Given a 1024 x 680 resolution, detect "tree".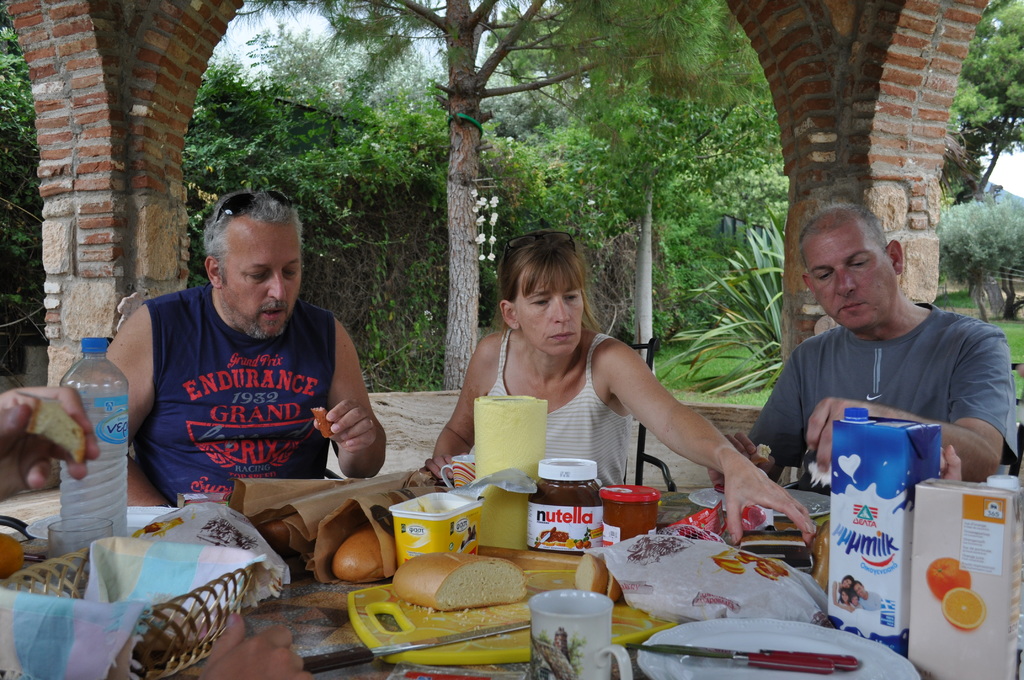
left=934, top=184, right=1023, bottom=321.
